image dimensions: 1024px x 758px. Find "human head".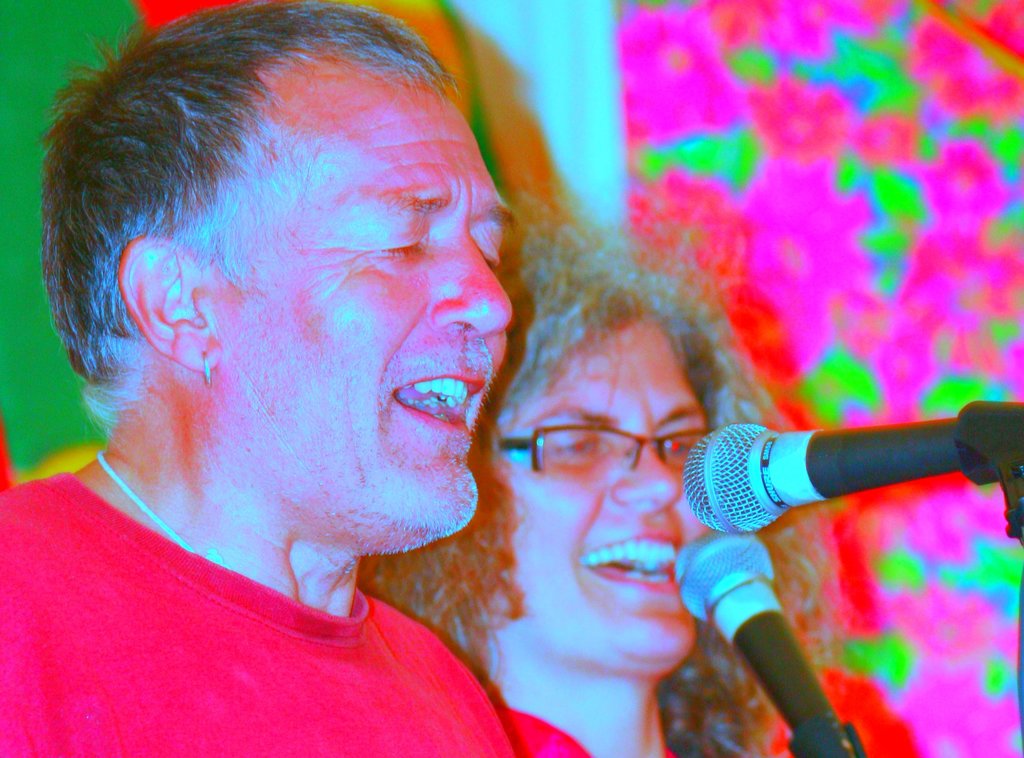
left=362, top=232, right=751, bottom=677.
